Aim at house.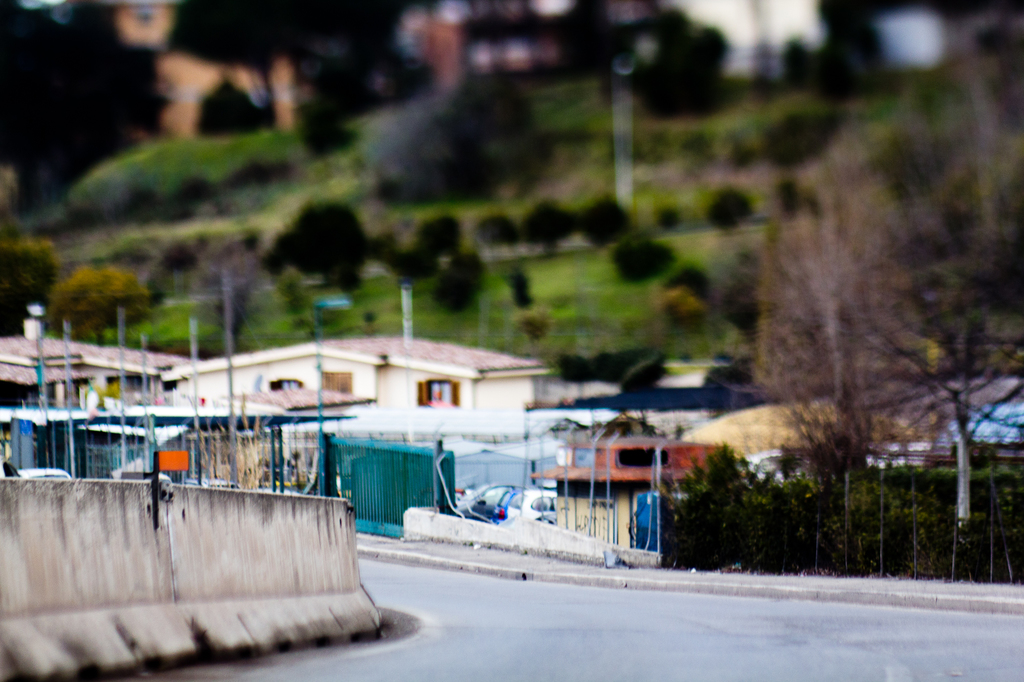
Aimed at <bbox>0, 319, 209, 422</bbox>.
